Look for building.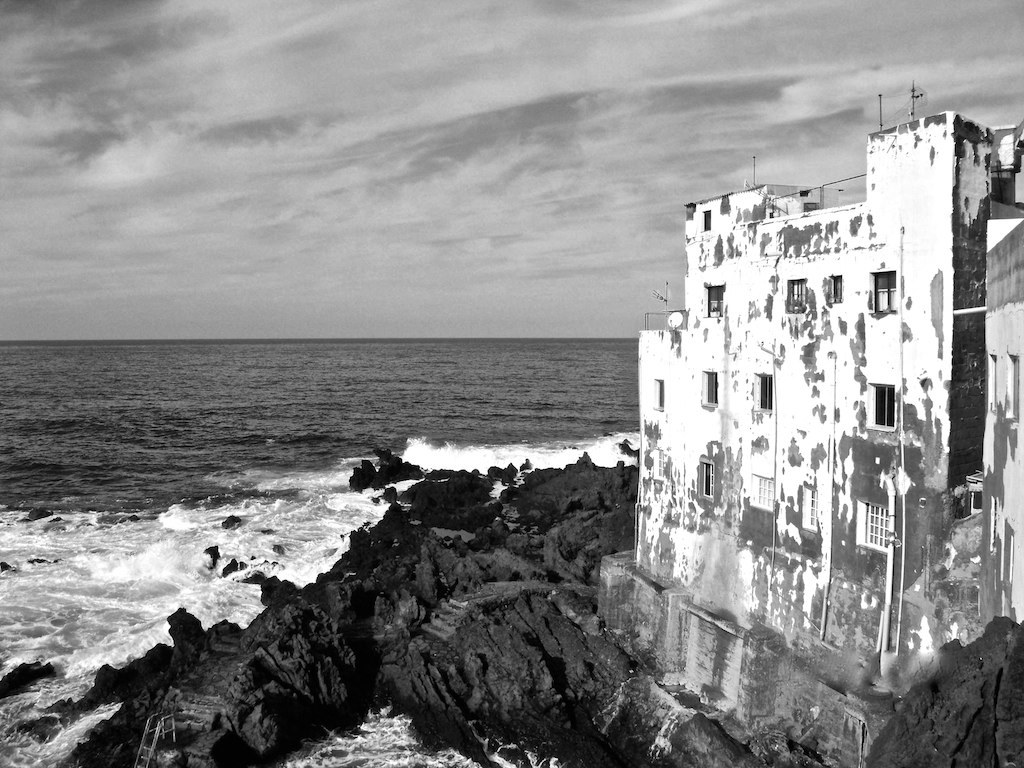
Found: (left=599, top=86, right=1023, bottom=760).
